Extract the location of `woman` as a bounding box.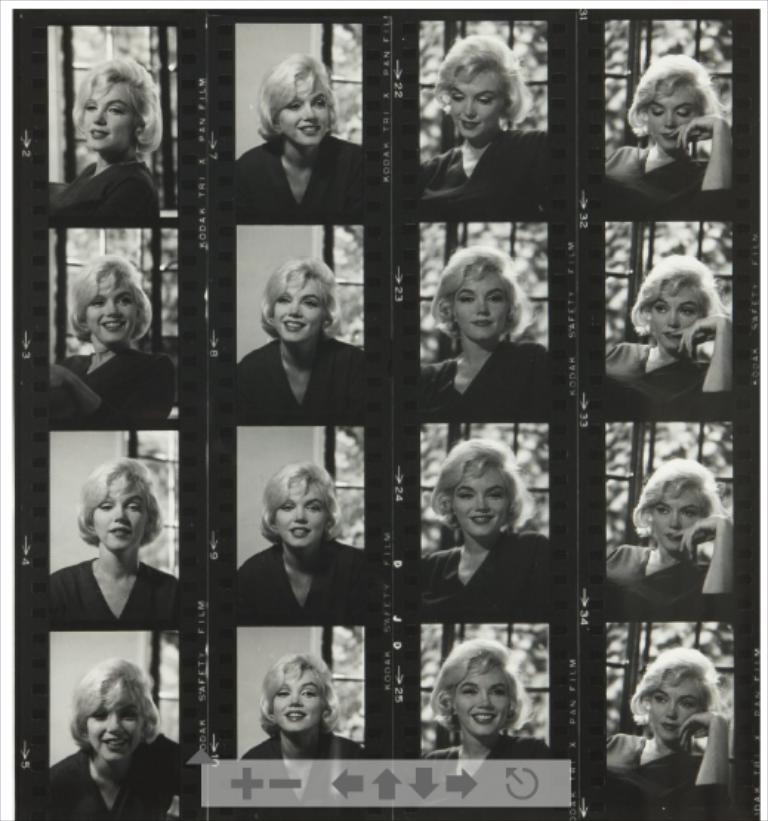
[x1=244, y1=660, x2=360, y2=803].
